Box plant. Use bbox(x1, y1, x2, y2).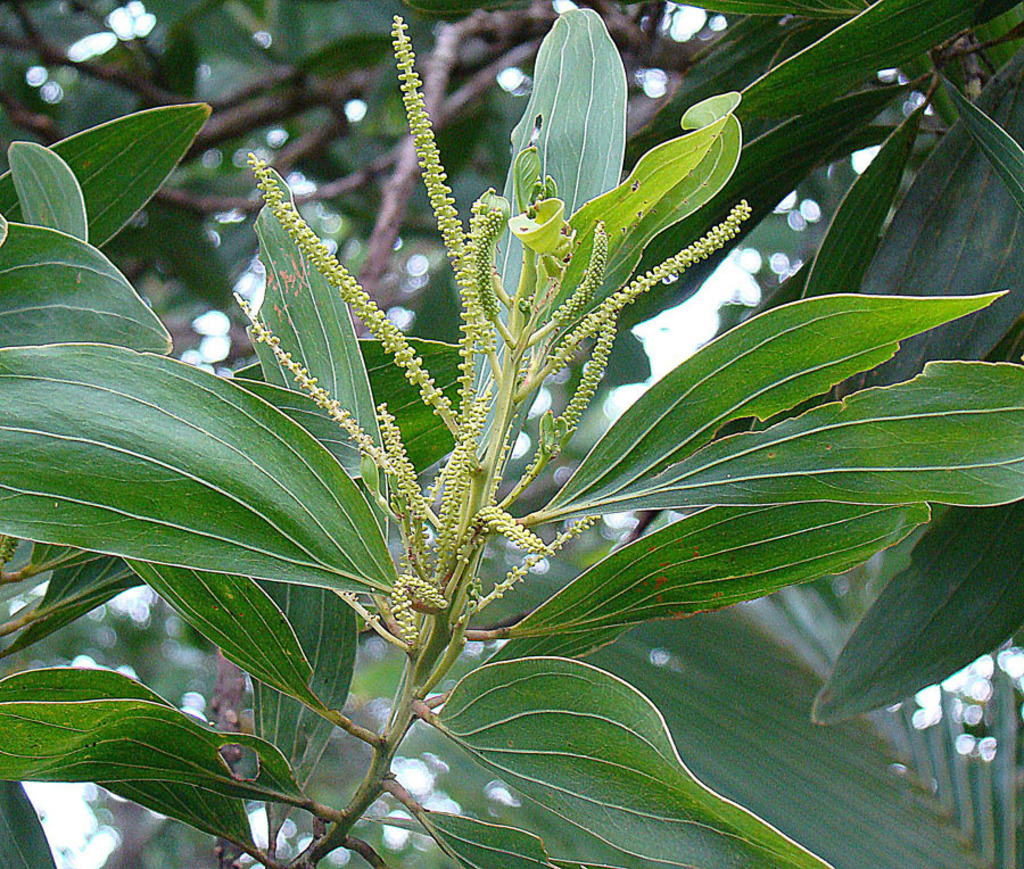
bbox(33, 0, 969, 860).
